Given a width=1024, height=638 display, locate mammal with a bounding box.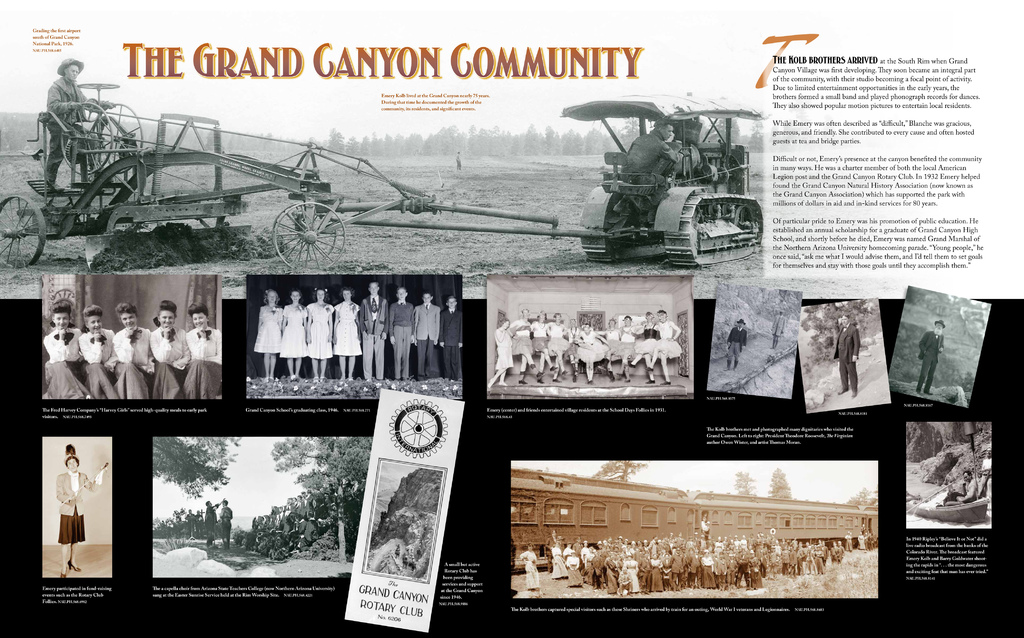
Located: [x1=520, y1=541, x2=541, y2=587].
